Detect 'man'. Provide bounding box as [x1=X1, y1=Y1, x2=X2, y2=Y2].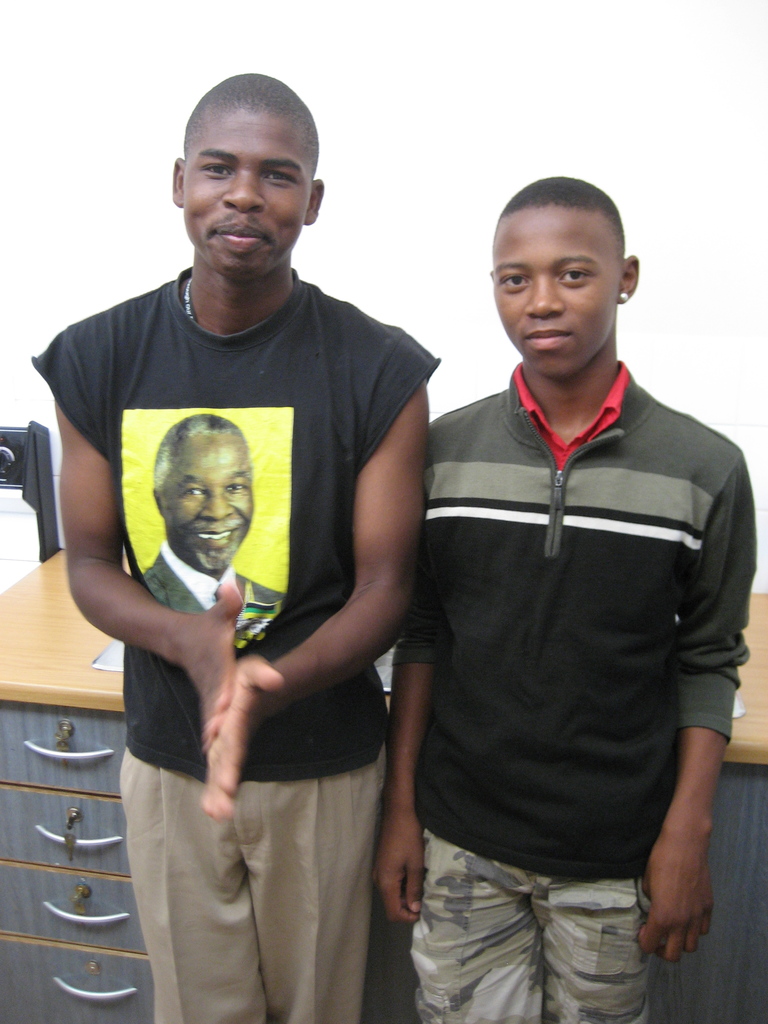
[x1=135, y1=412, x2=289, y2=655].
